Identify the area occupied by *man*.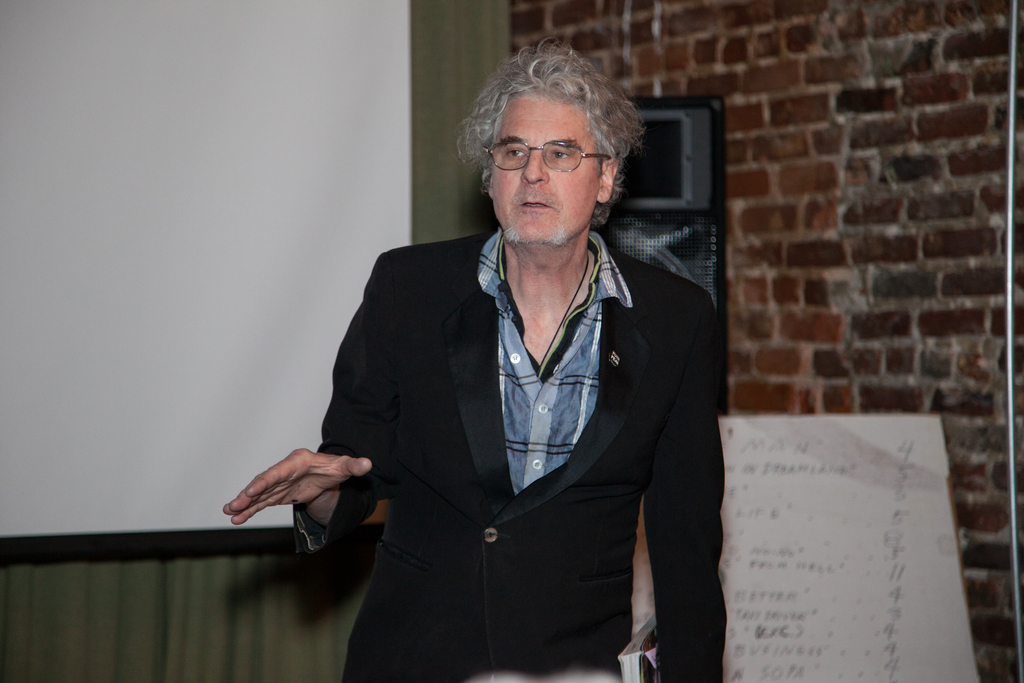
Area: x1=284, y1=59, x2=717, y2=669.
